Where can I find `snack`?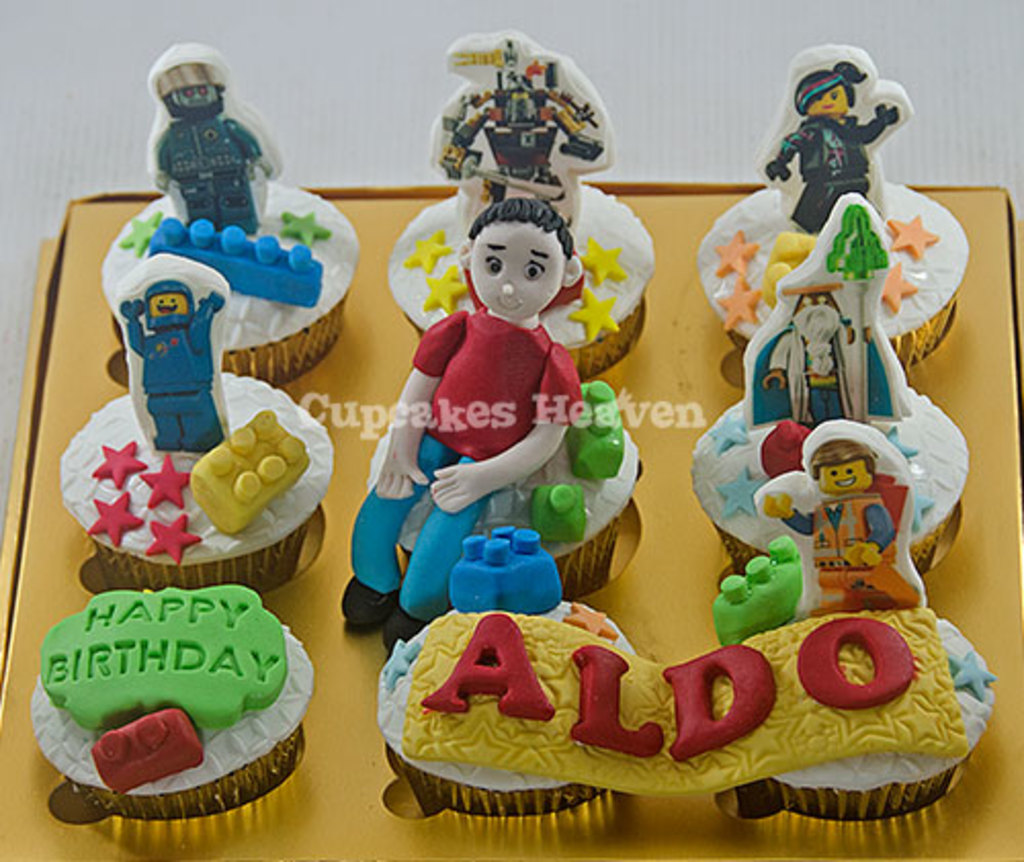
You can find it at <bbox>698, 43, 965, 362</bbox>.
